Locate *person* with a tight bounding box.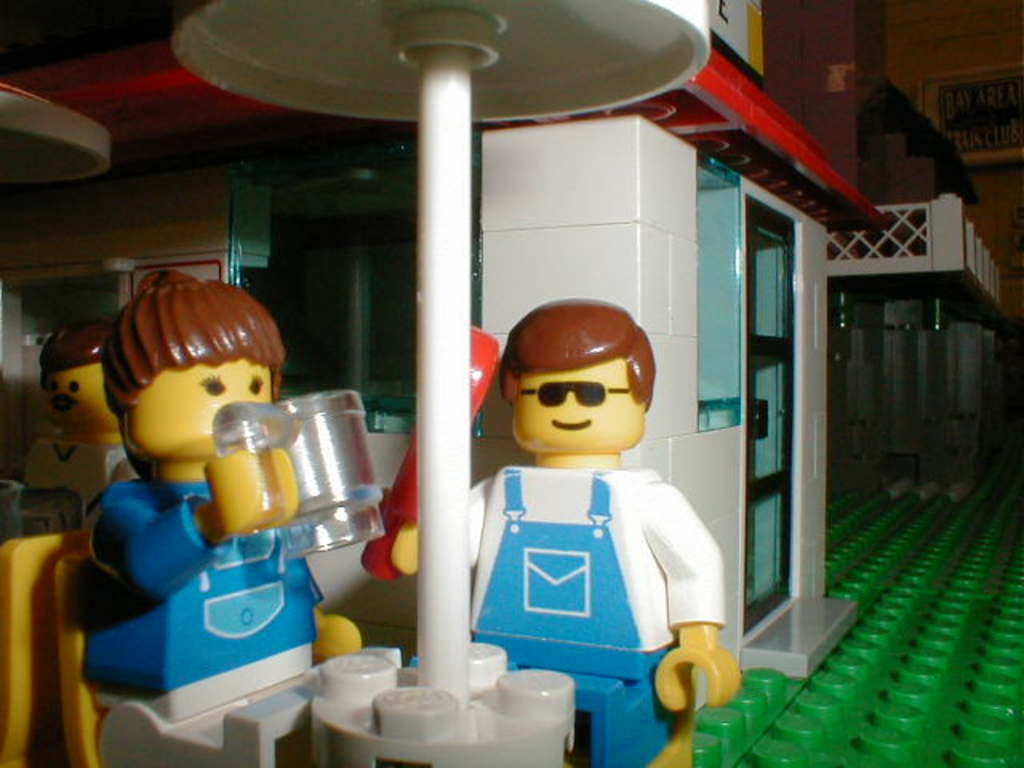
<bbox>26, 315, 122, 498</bbox>.
